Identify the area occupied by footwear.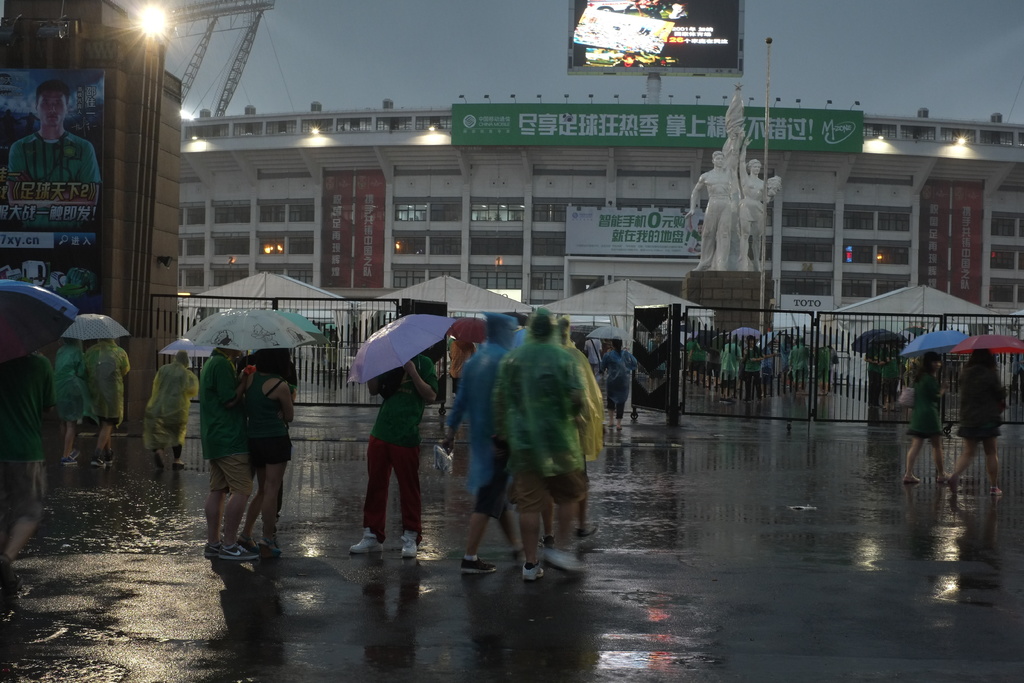
Area: (173,447,186,469).
